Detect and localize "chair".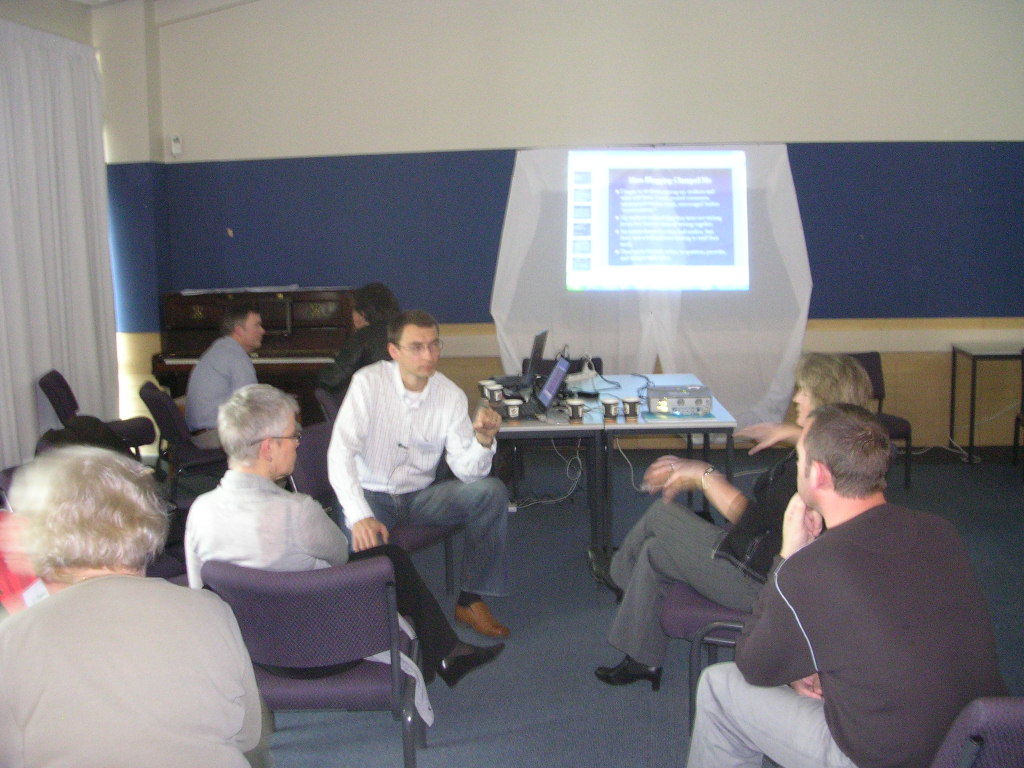
Localized at box=[136, 377, 231, 478].
